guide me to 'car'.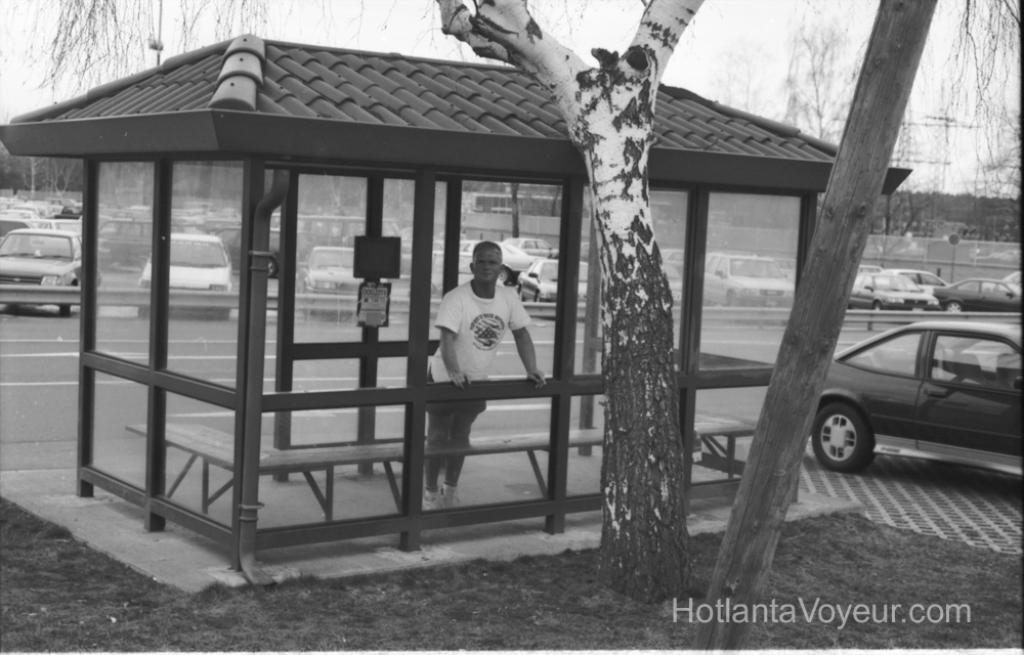
Guidance: select_region(932, 278, 1021, 313).
